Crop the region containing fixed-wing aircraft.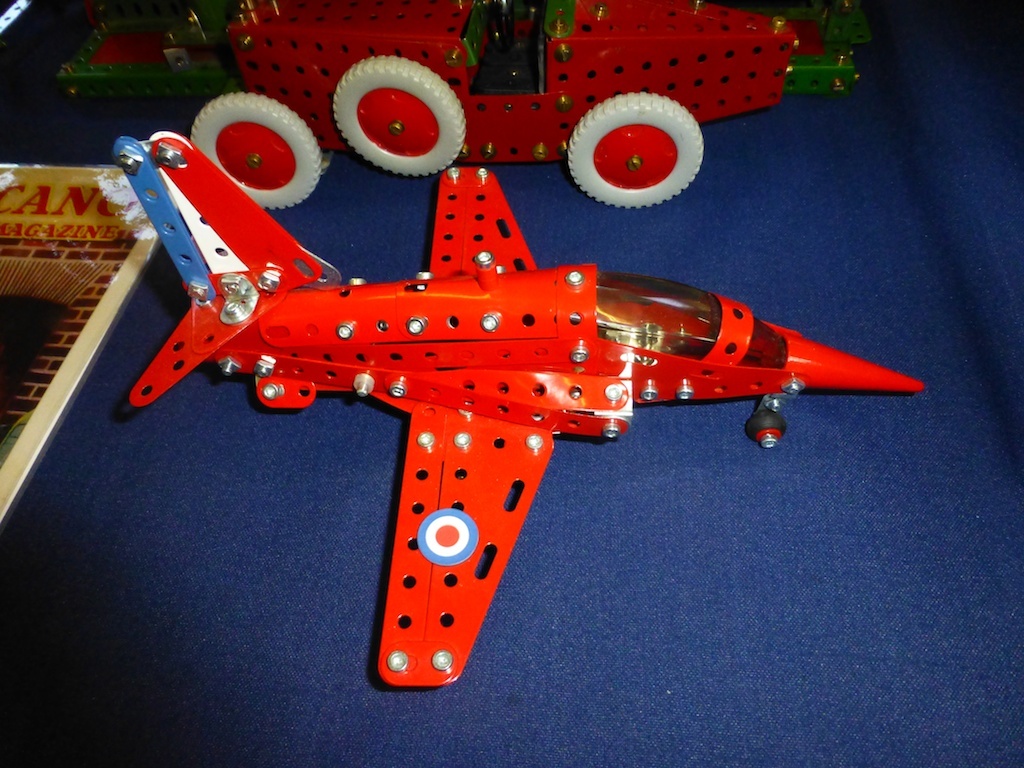
Crop region: 105/131/926/686.
